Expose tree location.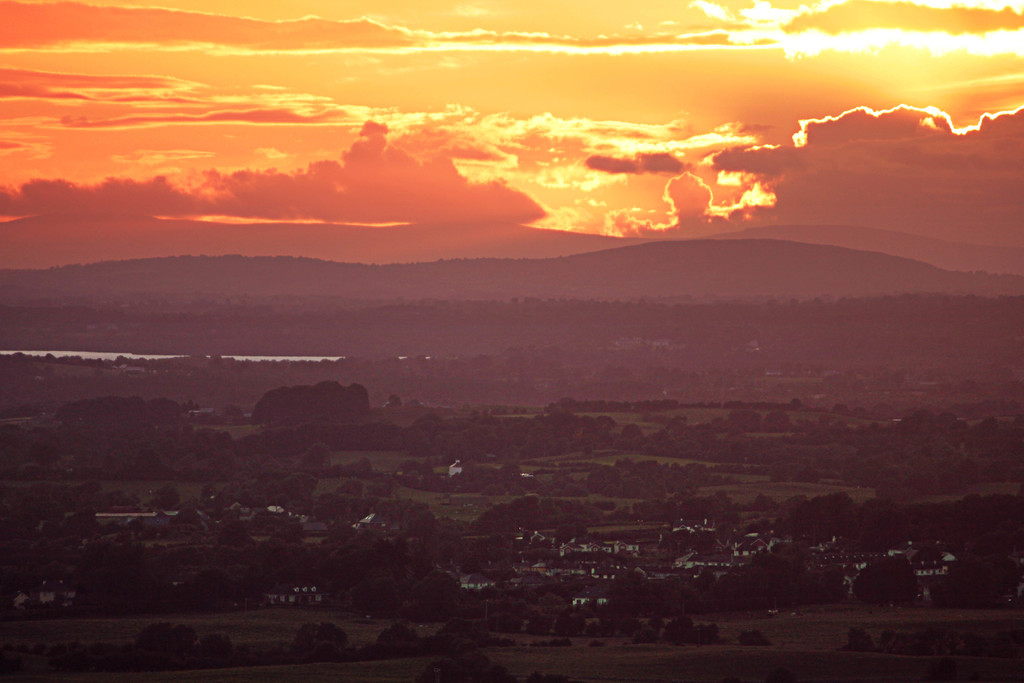
Exposed at bbox=[147, 469, 180, 518].
